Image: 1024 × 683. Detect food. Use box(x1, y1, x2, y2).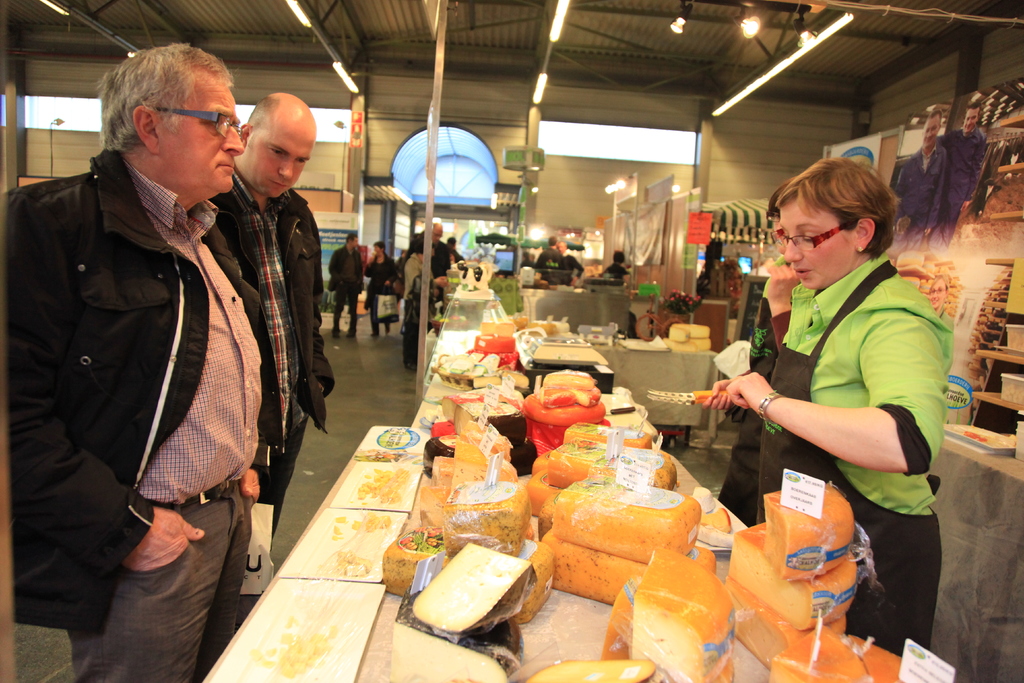
box(436, 432, 481, 463).
